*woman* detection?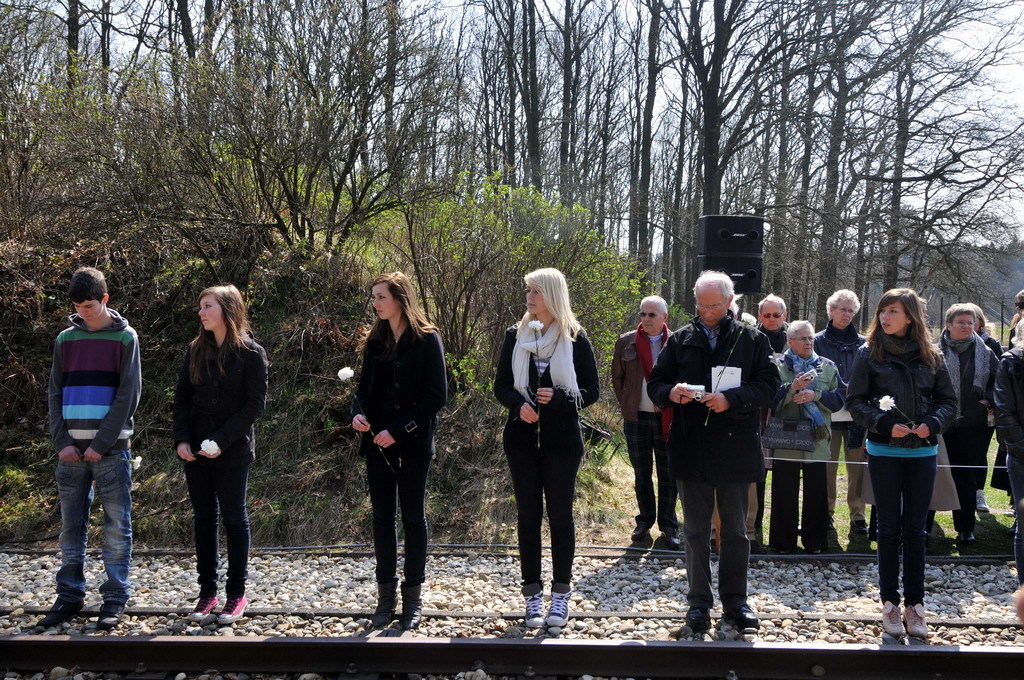
x1=172 y1=286 x2=276 y2=625
